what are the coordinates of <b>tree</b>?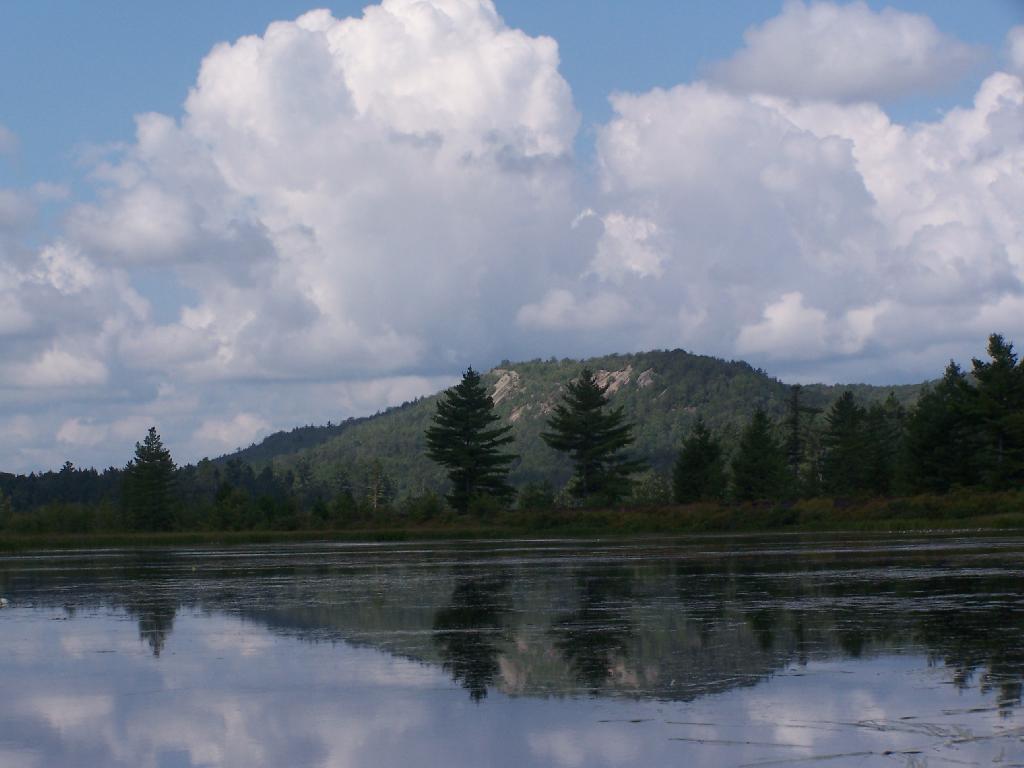
box(537, 367, 645, 513).
